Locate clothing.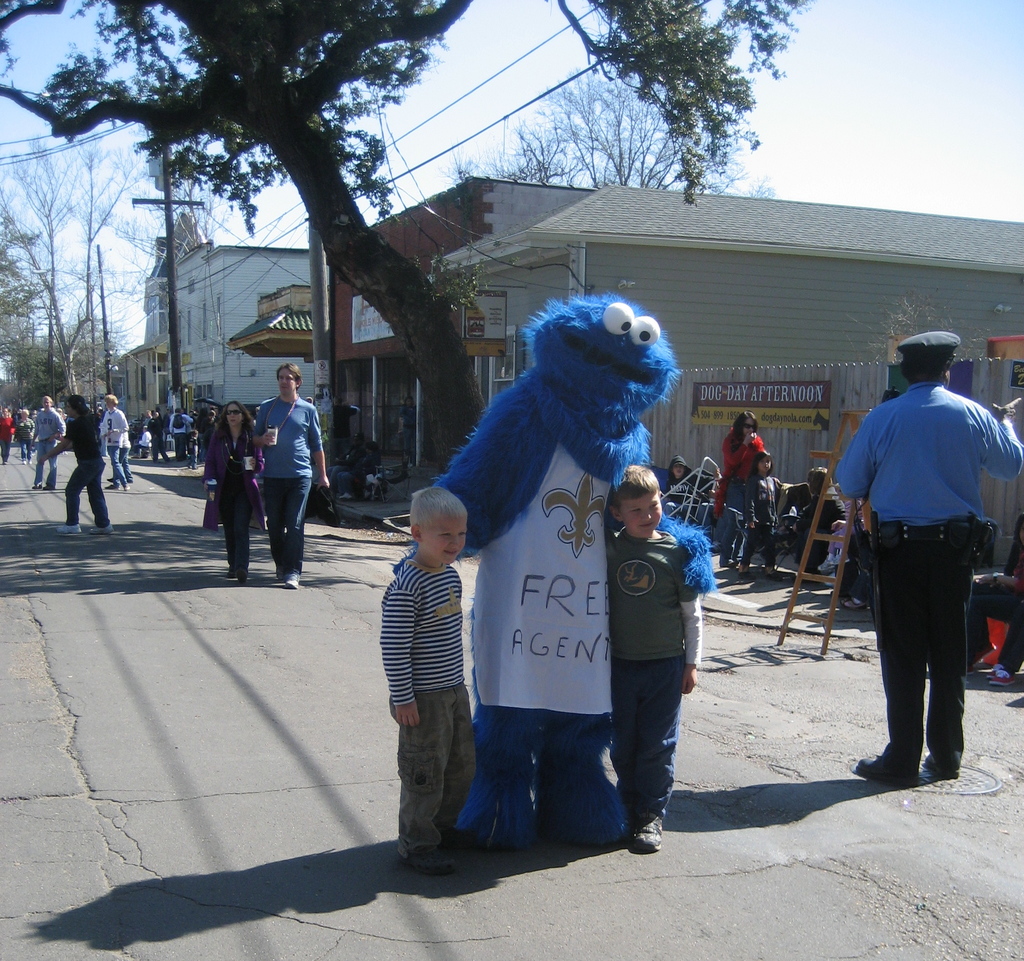
Bounding box: 792,493,850,573.
